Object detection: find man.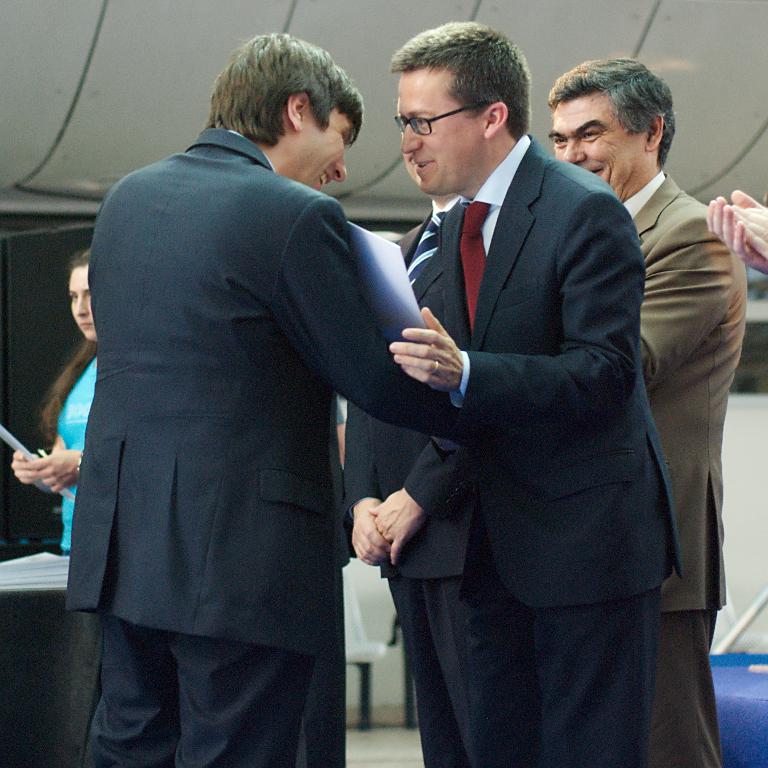
region(59, 23, 474, 757).
